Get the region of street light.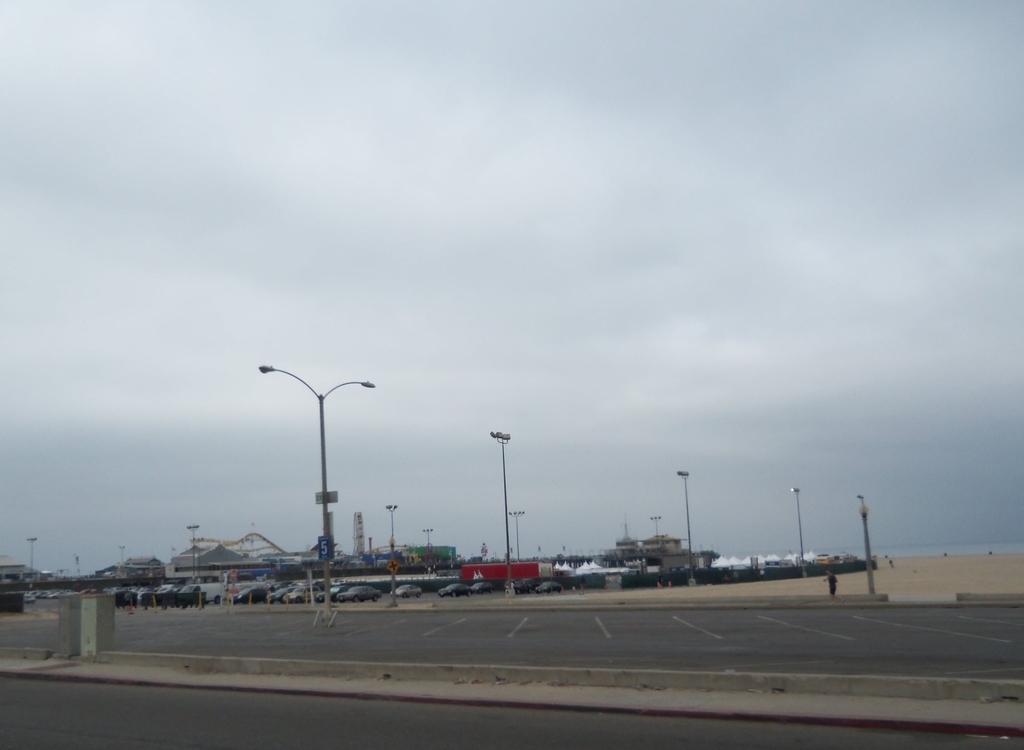
(182,523,202,587).
